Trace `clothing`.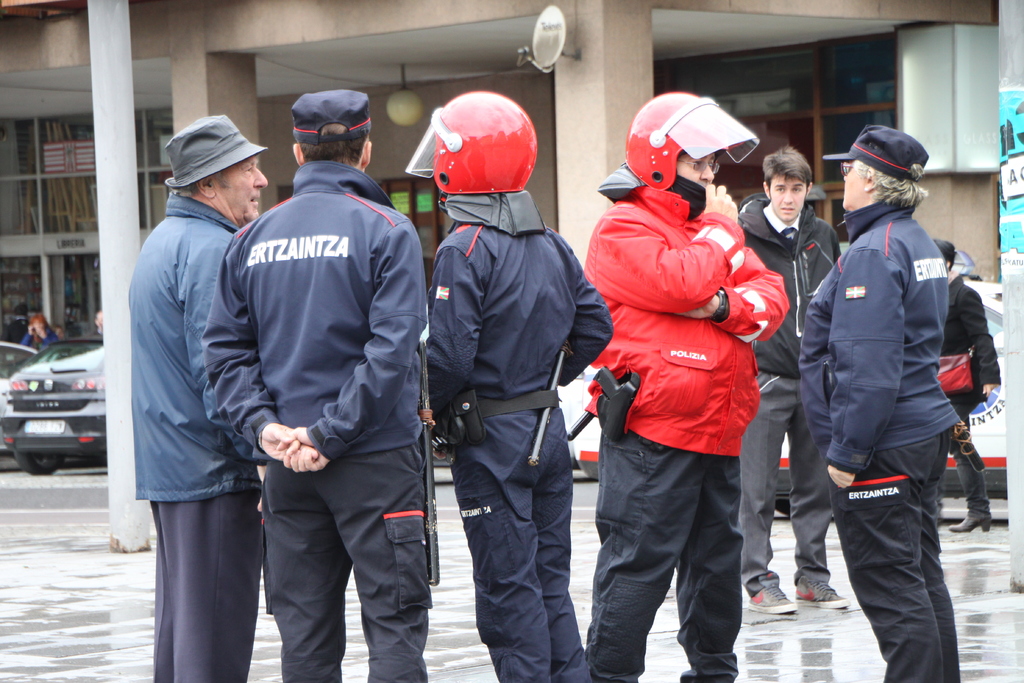
Traced to (x1=127, y1=189, x2=268, y2=682).
